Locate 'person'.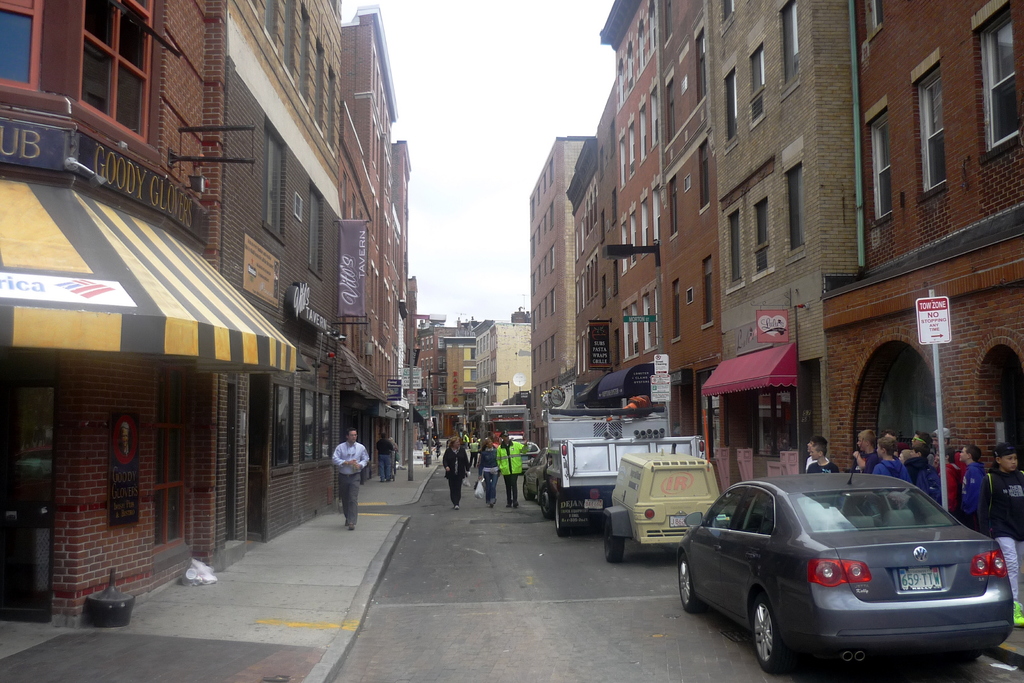
Bounding box: bbox(492, 426, 526, 510).
